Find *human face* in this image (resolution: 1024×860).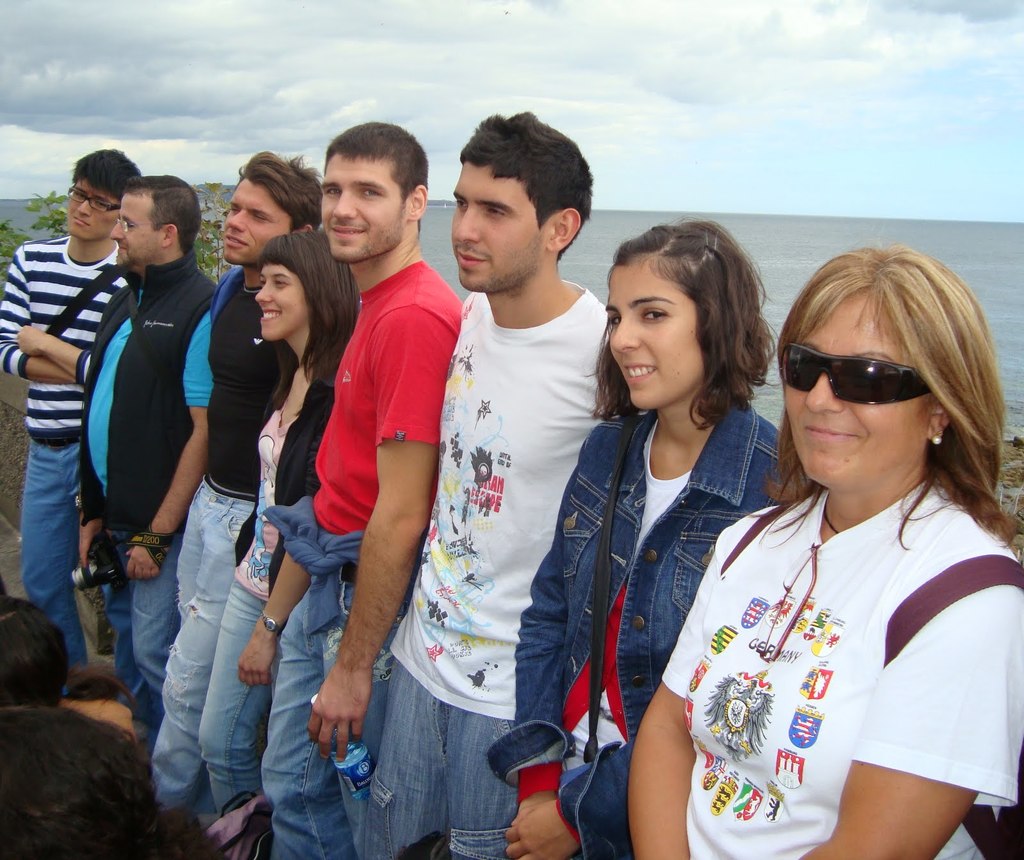
(x1=108, y1=190, x2=164, y2=268).
